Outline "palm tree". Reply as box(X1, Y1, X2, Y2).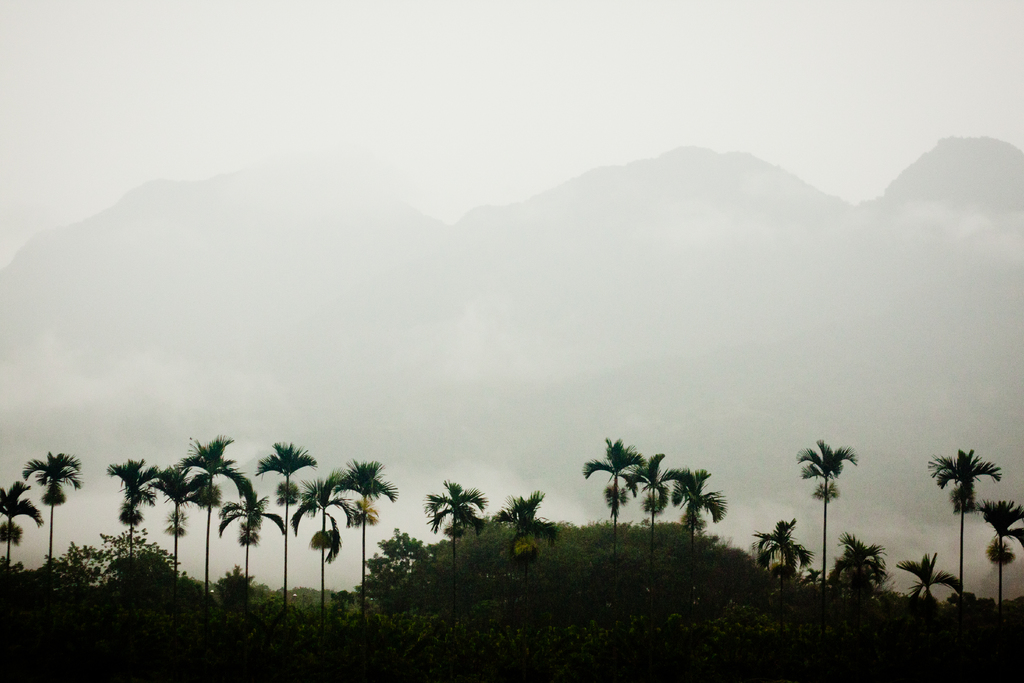
box(584, 431, 657, 562).
